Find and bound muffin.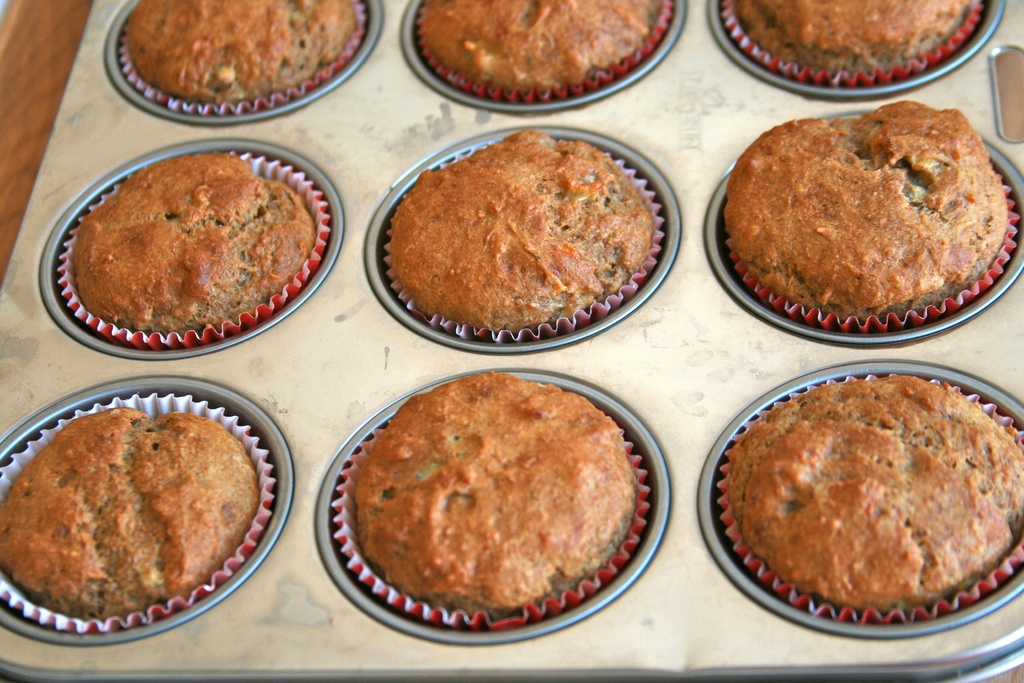
Bound: detection(378, 124, 659, 353).
